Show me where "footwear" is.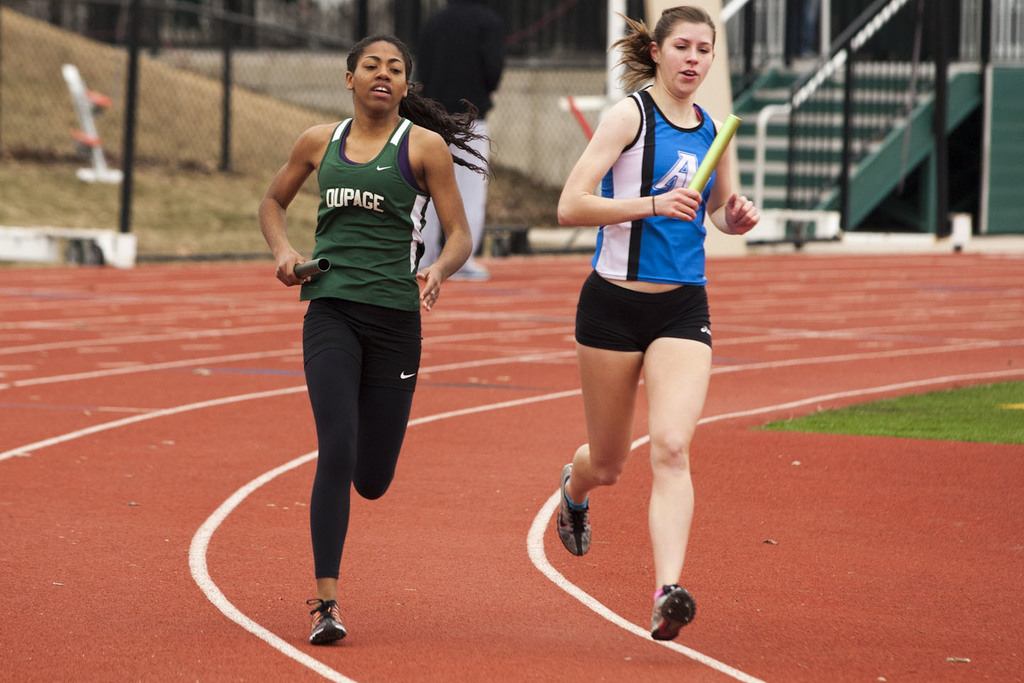
"footwear" is at bbox=[558, 462, 587, 561].
